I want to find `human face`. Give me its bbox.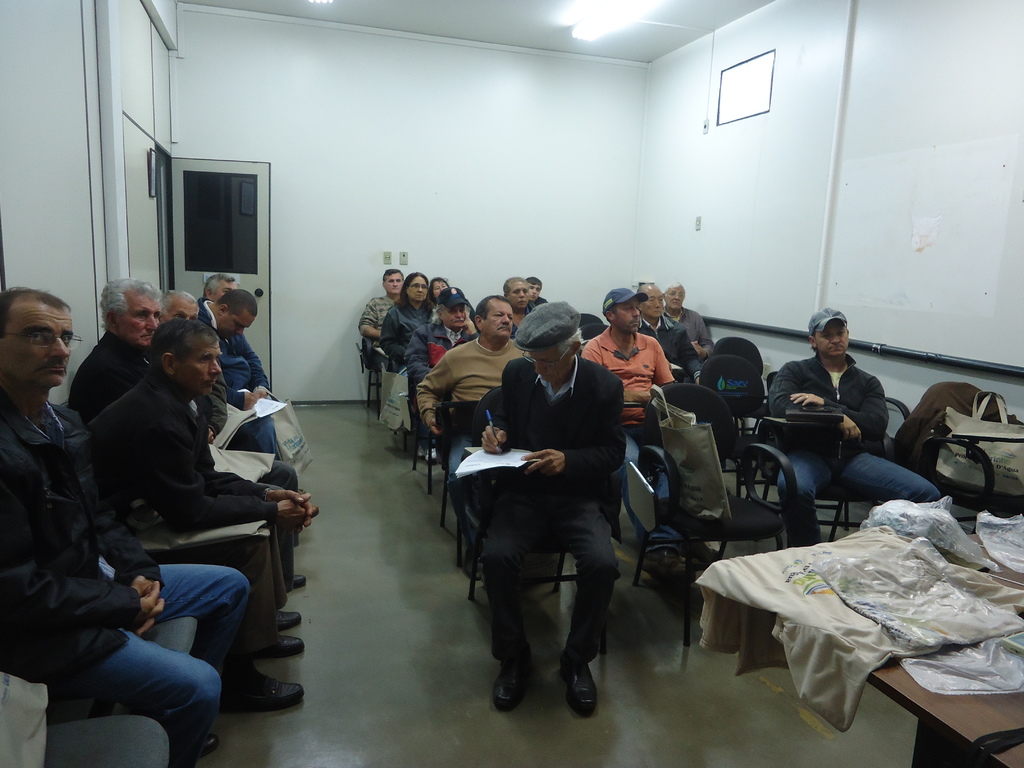
(left=484, top=301, right=513, bottom=339).
